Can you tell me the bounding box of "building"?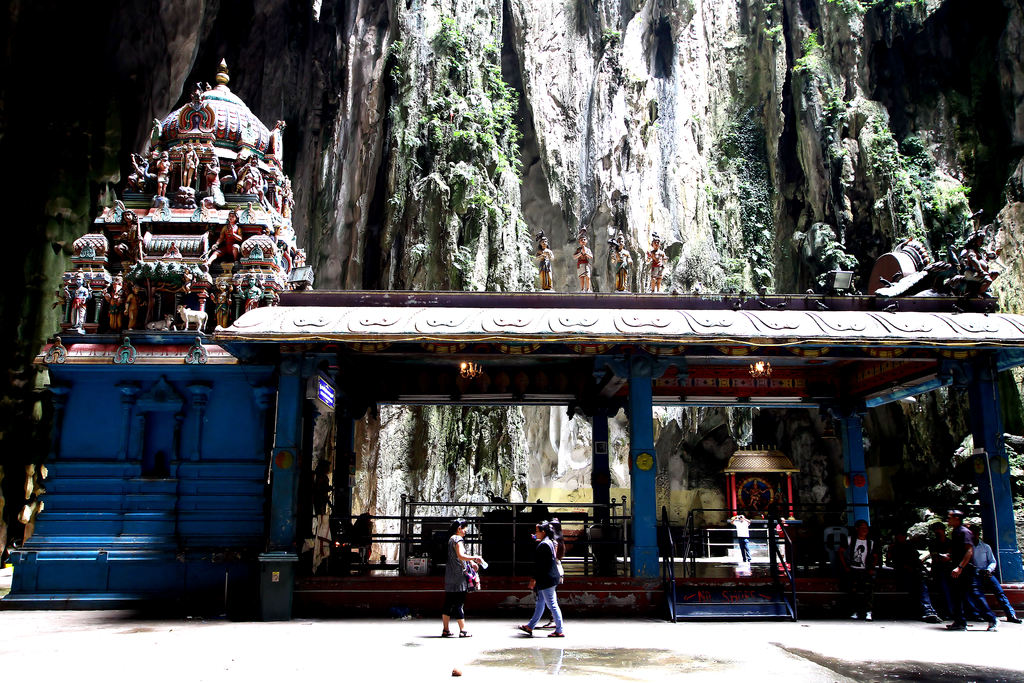
x1=0 y1=54 x2=1023 y2=614.
